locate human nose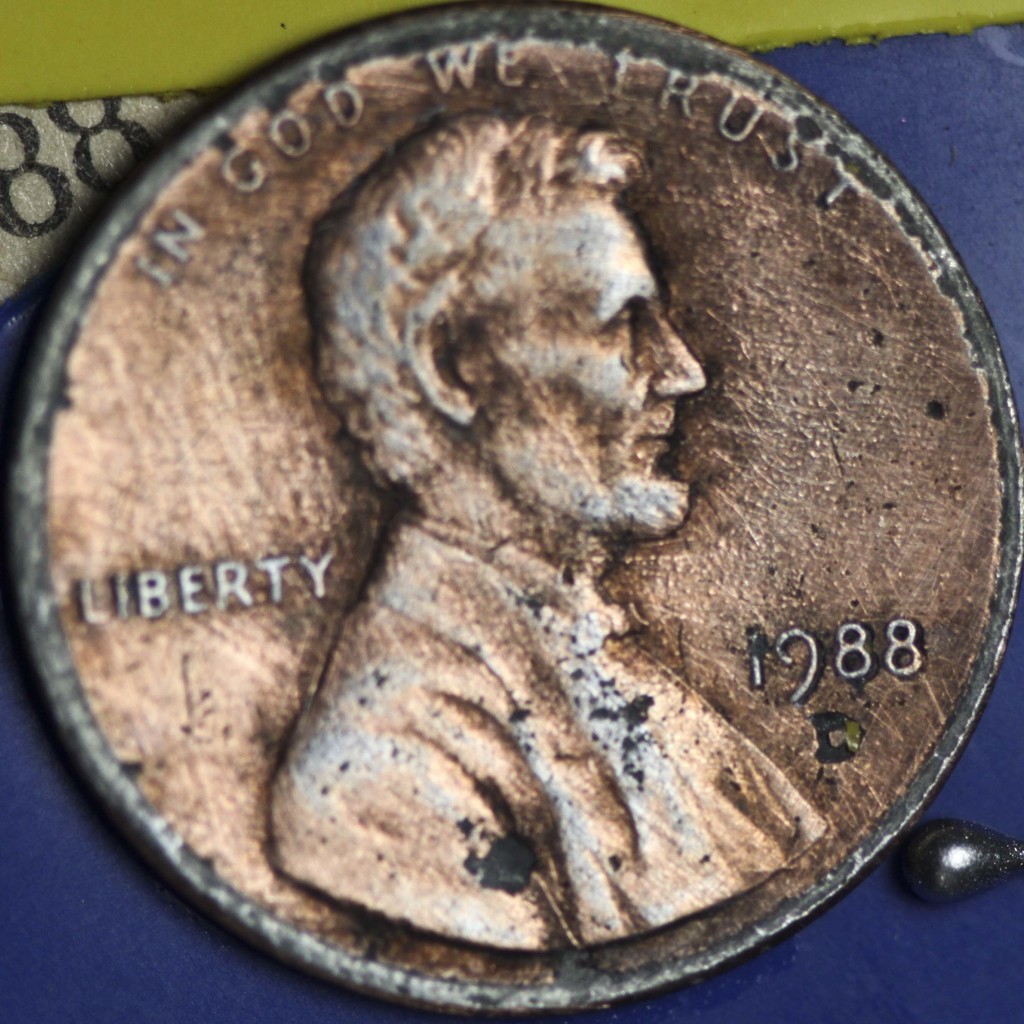
(x1=652, y1=303, x2=704, y2=399)
